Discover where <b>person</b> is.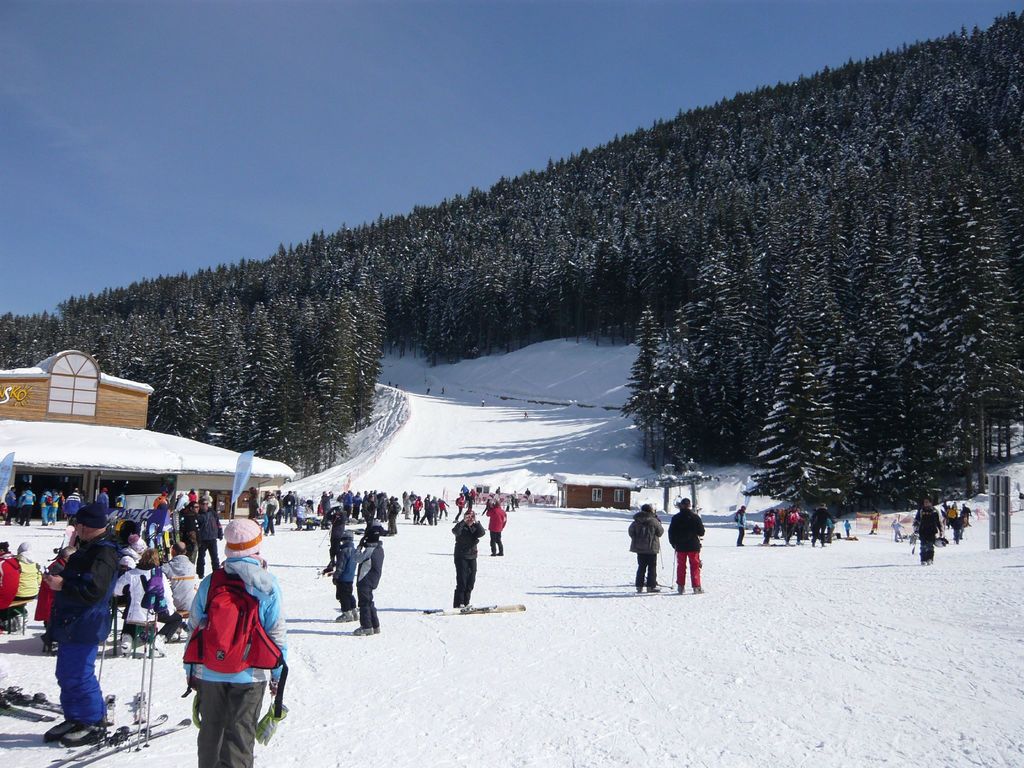
Discovered at [left=666, top=497, right=703, bottom=593].
